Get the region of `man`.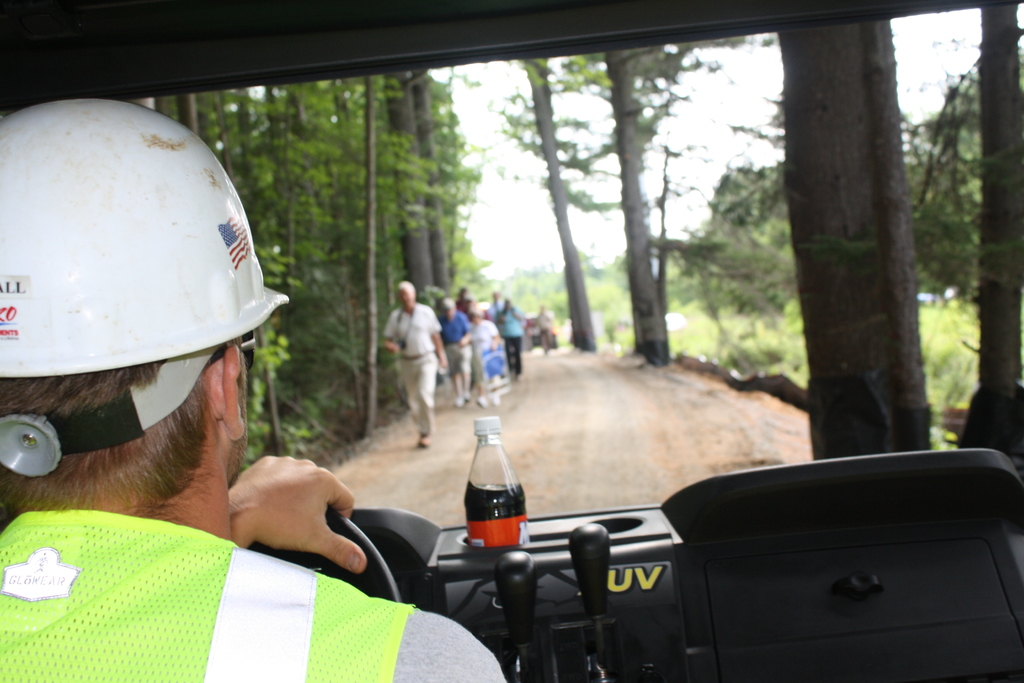
crop(372, 280, 447, 452).
